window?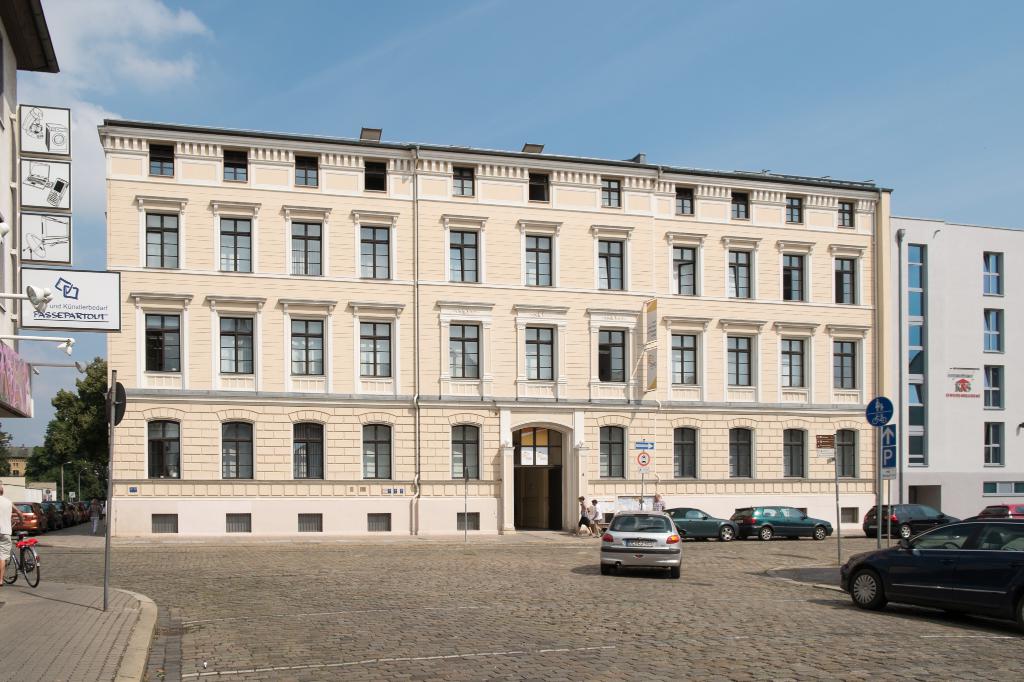
527,325,554,382
